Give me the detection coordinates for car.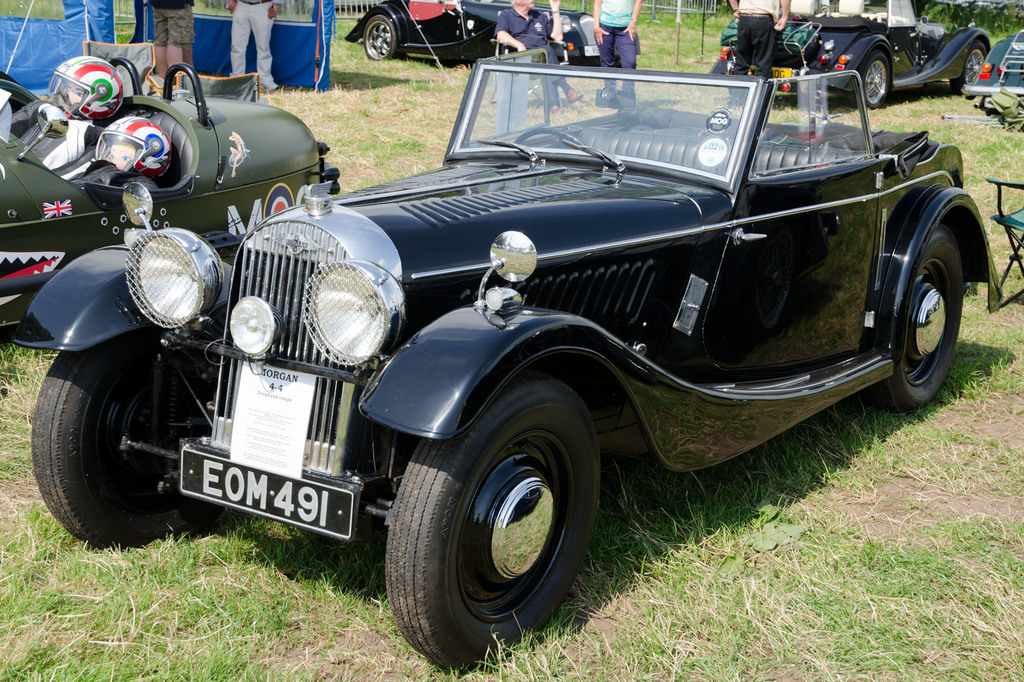
Rect(972, 24, 1023, 121).
